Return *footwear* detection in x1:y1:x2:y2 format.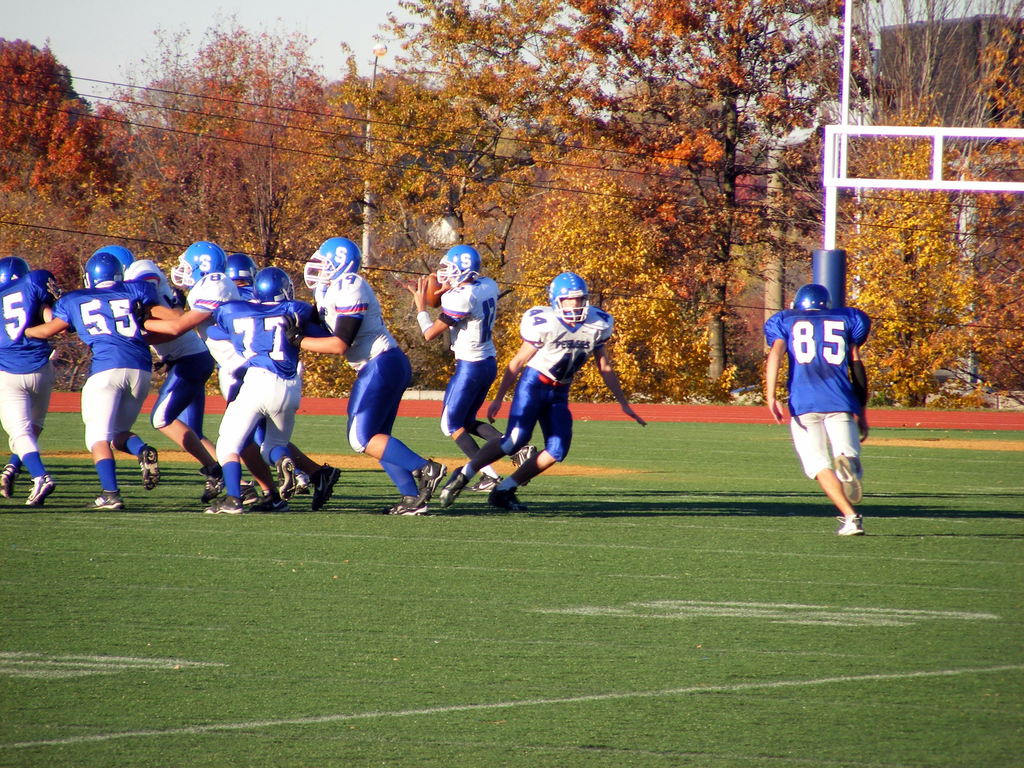
509:444:538:470.
